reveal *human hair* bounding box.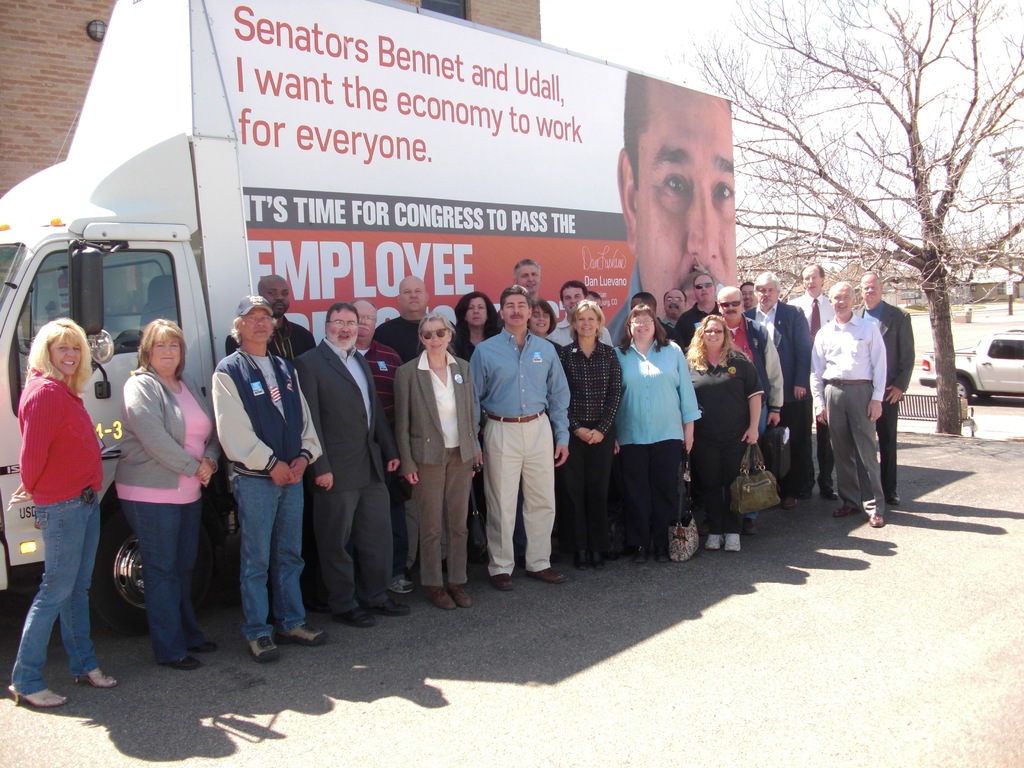
Revealed: [left=562, top=282, right=584, bottom=292].
